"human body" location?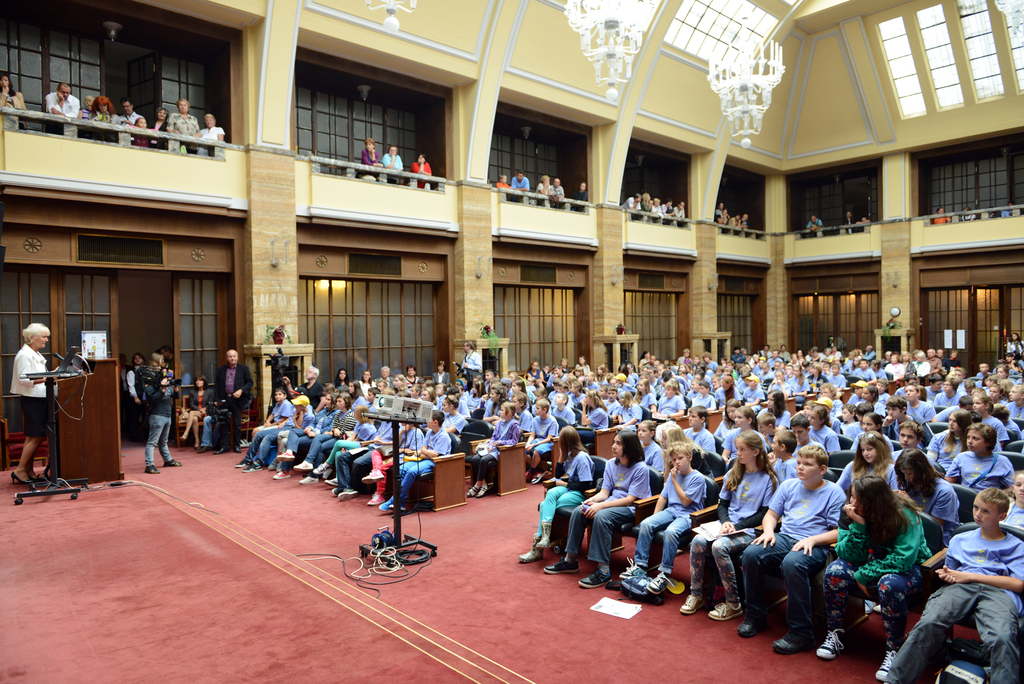
box=[740, 442, 850, 651]
